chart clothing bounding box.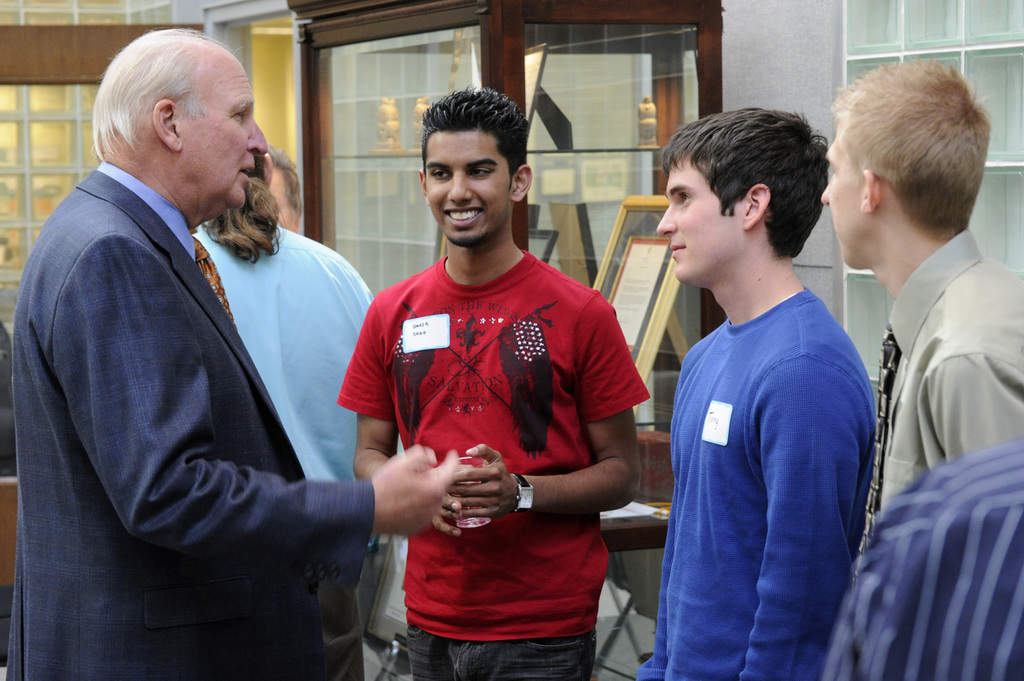
Charted: [867,229,1023,496].
